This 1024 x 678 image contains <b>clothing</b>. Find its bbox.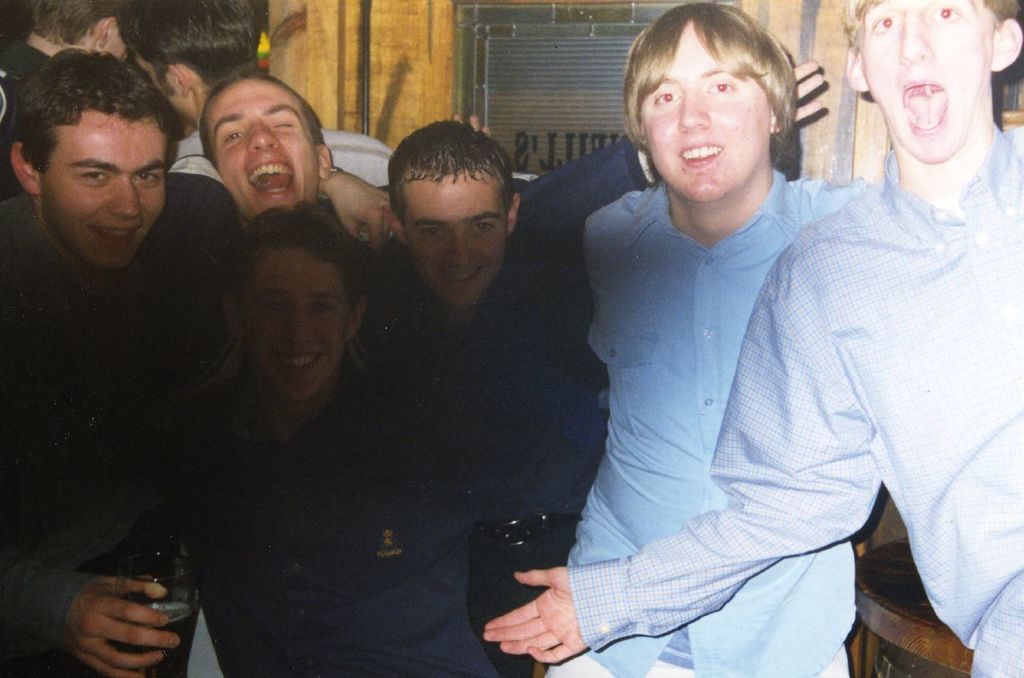
bbox(469, 504, 573, 677).
